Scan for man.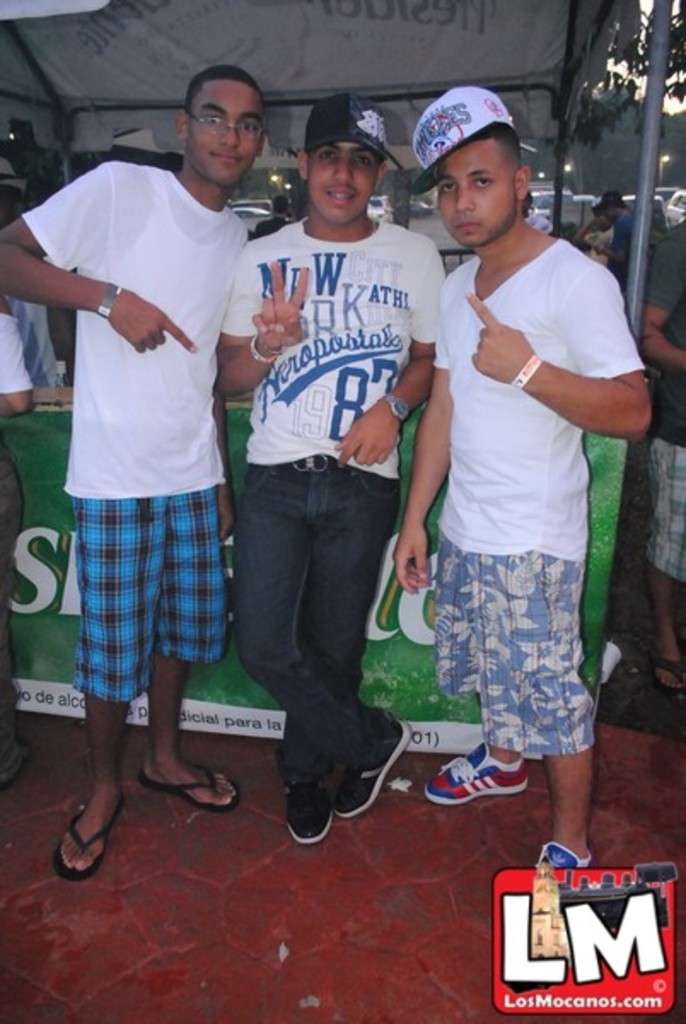
Scan result: select_region(200, 94, 445, 843).
